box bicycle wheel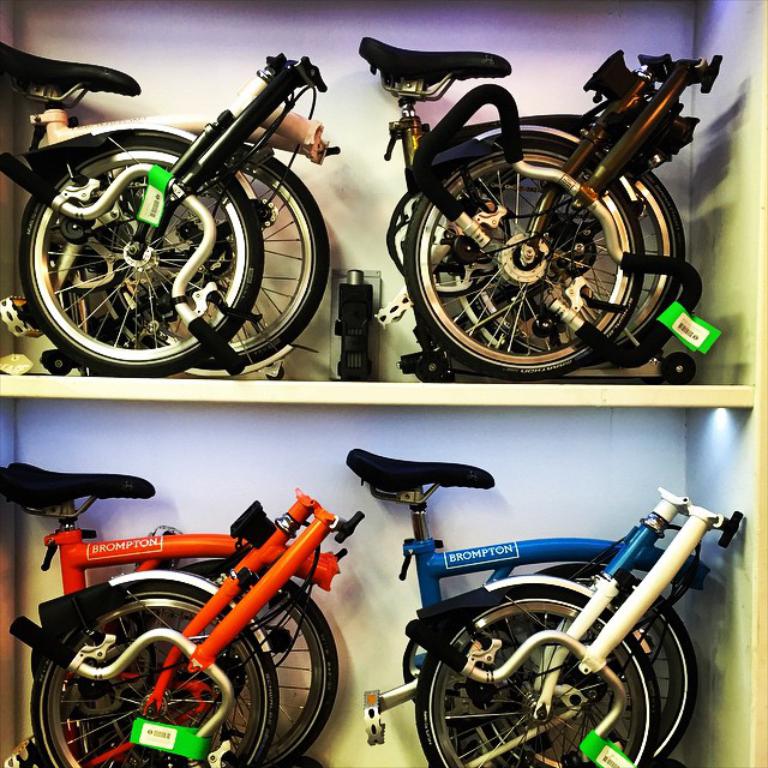
detection(103, 553, 340, 767)
